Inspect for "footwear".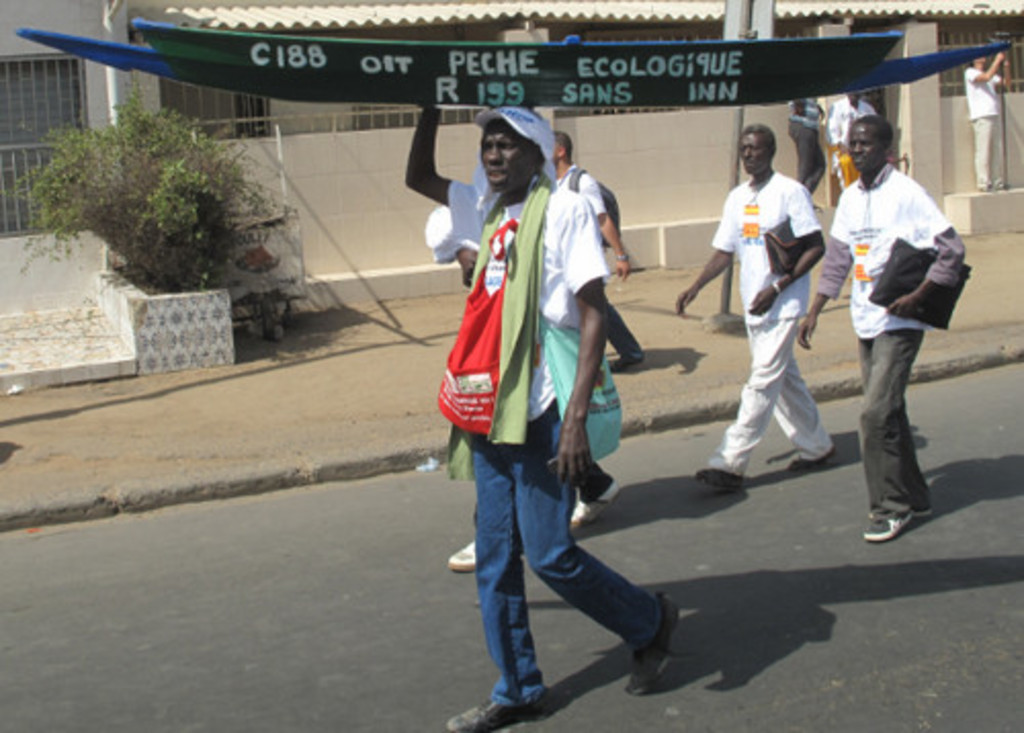
Inspection: (573,477,616,526).
